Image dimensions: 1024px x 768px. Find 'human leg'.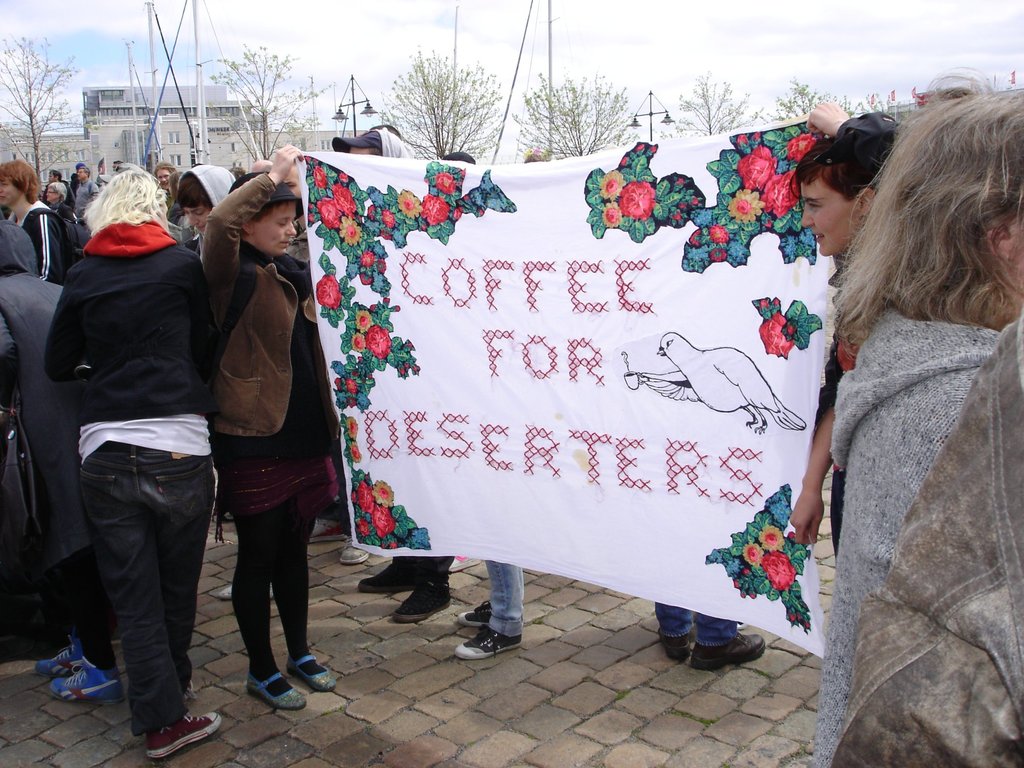
655:600:695:666.
